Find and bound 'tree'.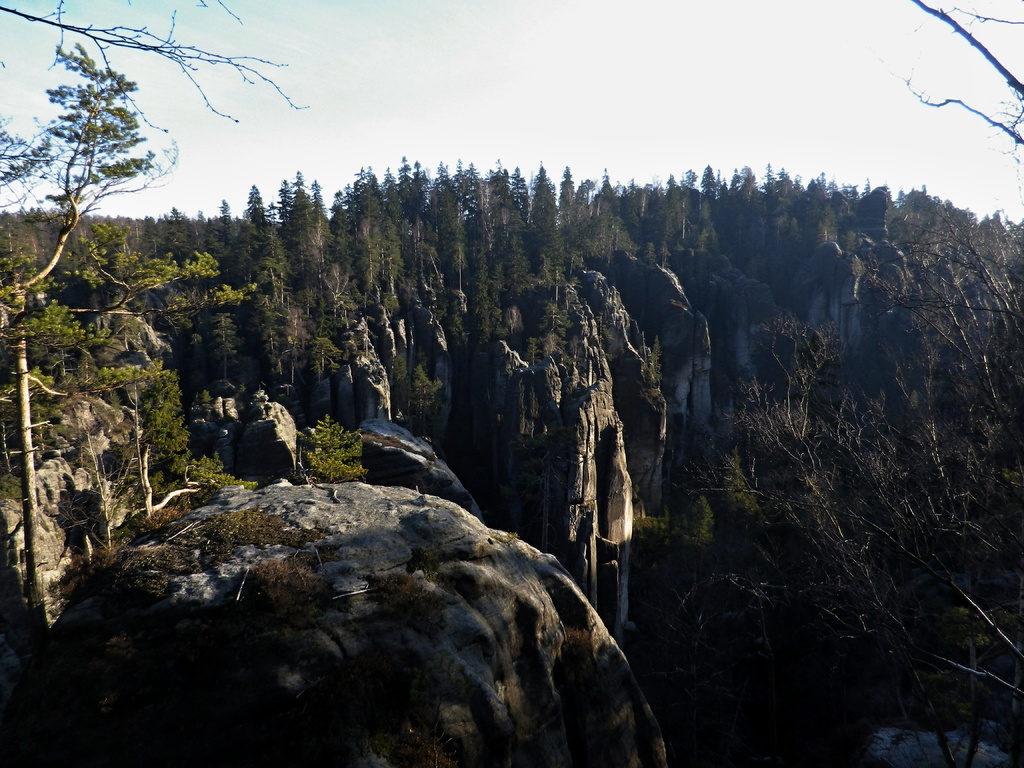
Bound: (x1=861, y1=178, x2=896, y2=237).
